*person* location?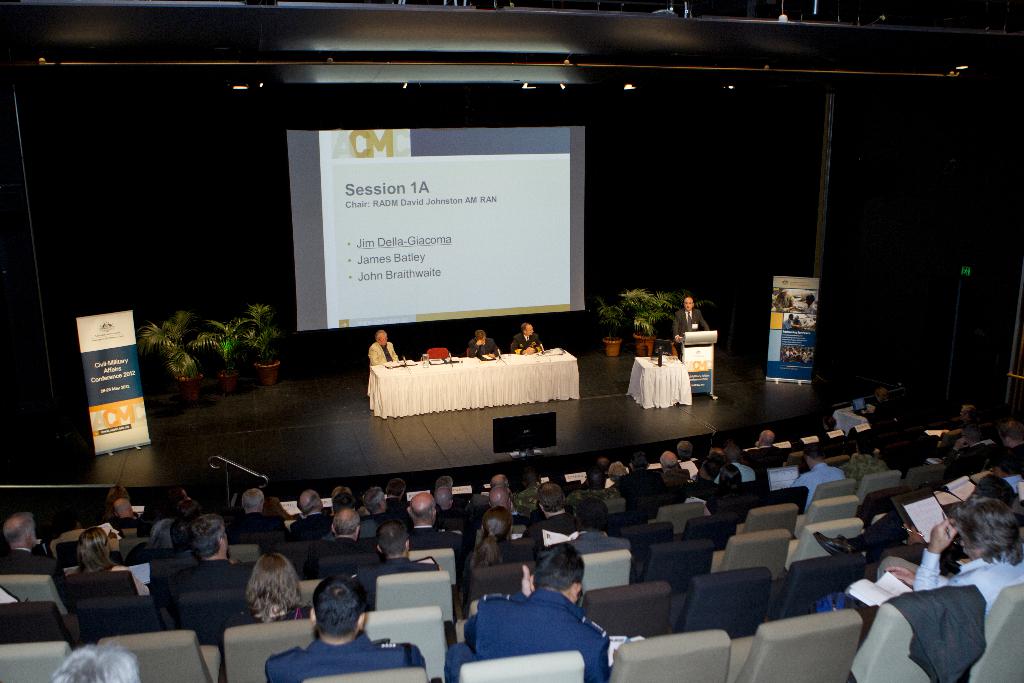
left=773, top=287, right=794, bottom=311
